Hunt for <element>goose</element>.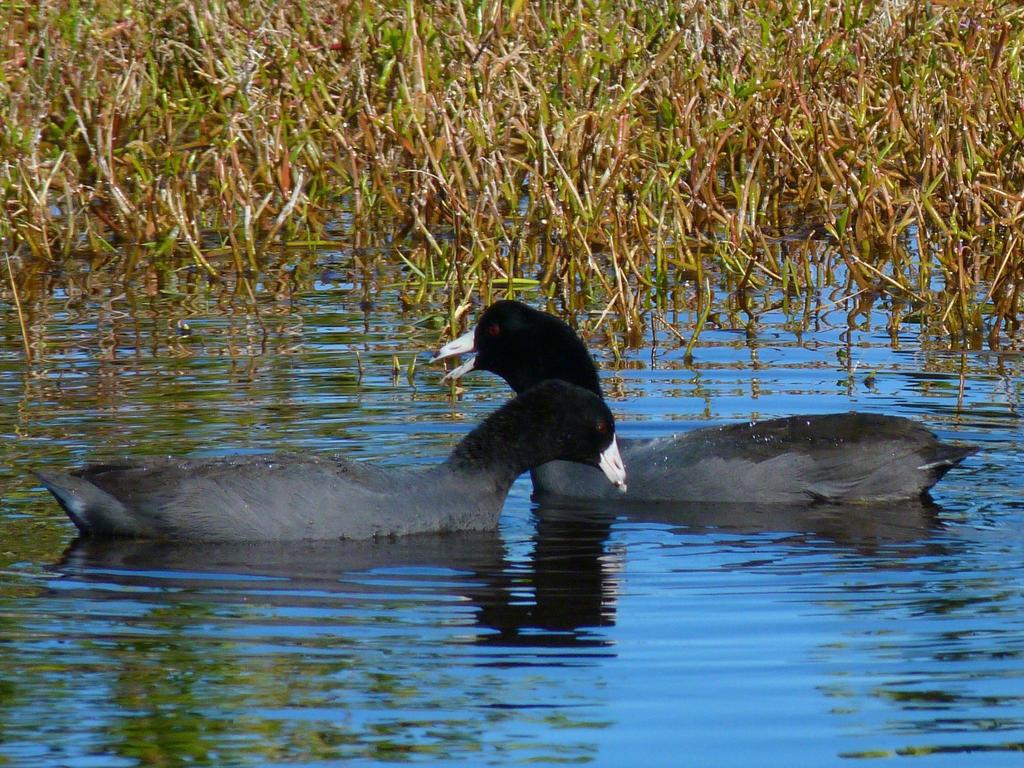
Hunted down at box(31, 384, 630, 539).
